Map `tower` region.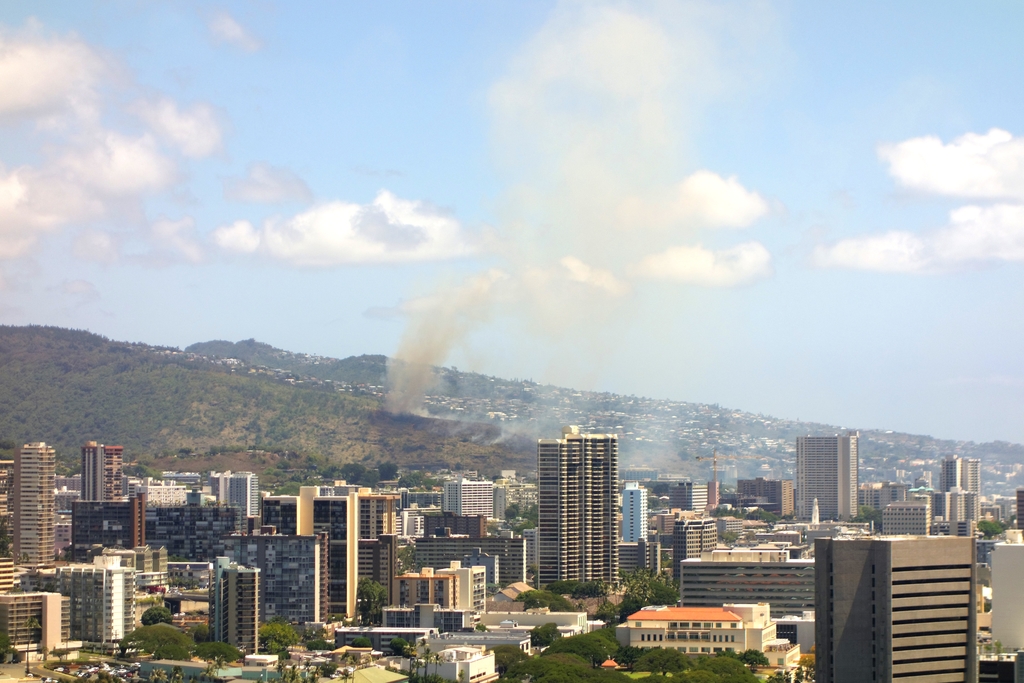
Mapped to bbox=(291, 486, 391, 628).
